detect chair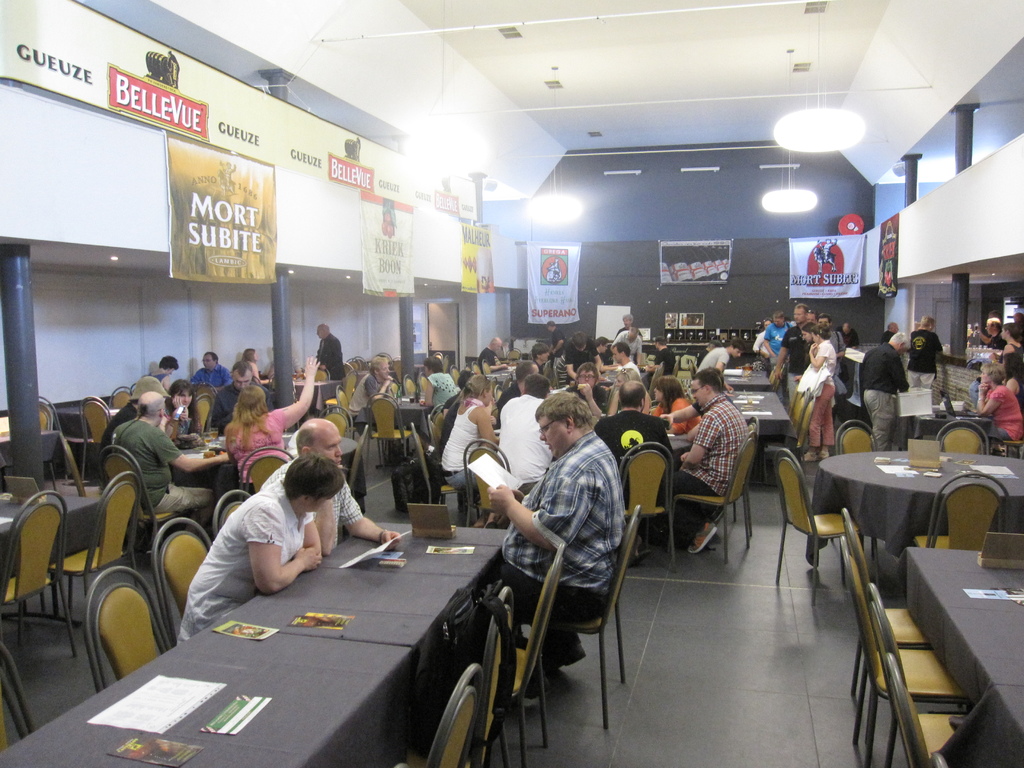
[467, 442, 520, 526]
